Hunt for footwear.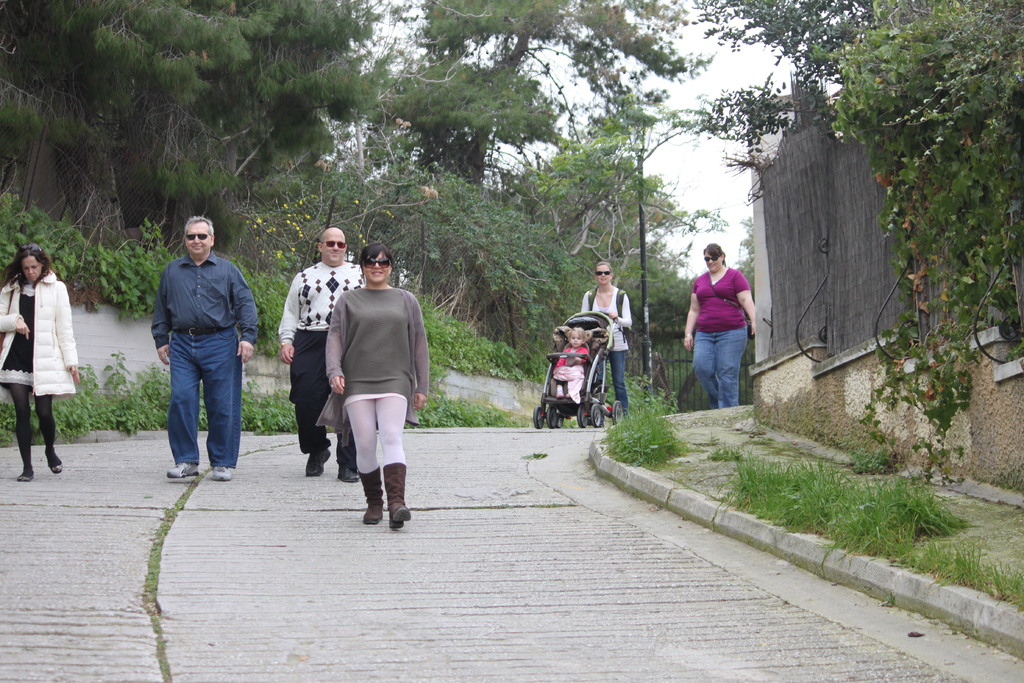
Hunted down at [x1=165, y1=459, x2=199, y2=482].
